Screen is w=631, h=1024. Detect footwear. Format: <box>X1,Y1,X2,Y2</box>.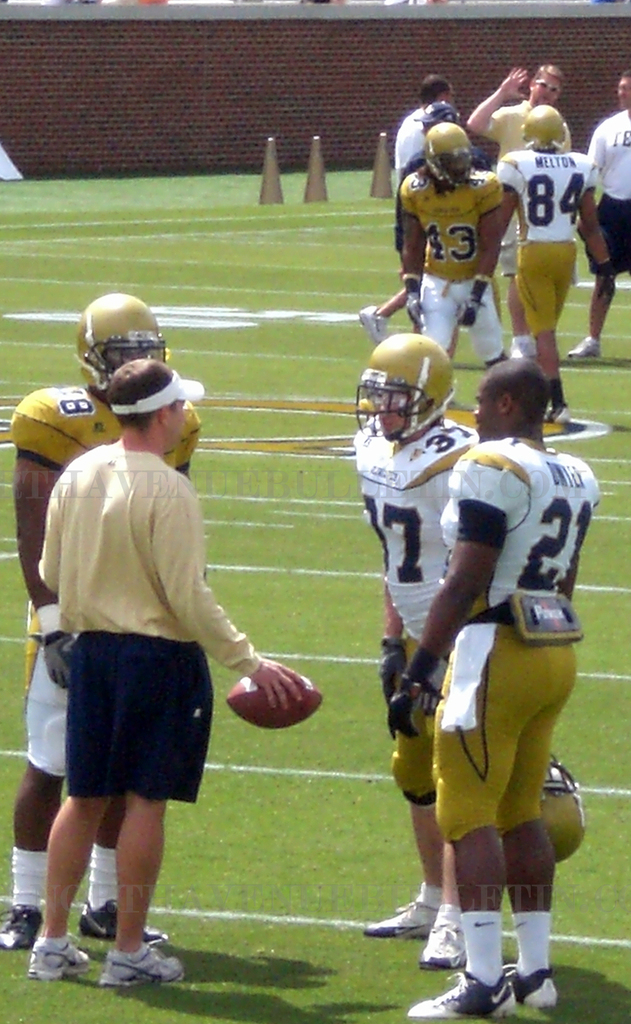
<box>553,400,573,428</box>.
